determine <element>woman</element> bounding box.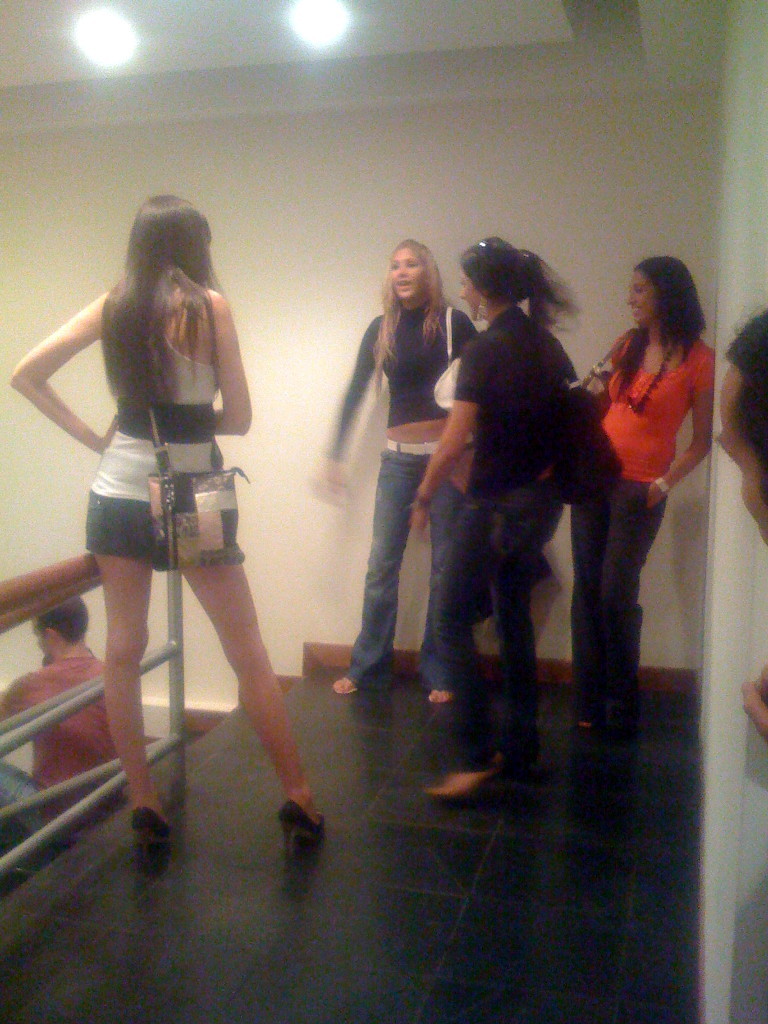
Determined: 566:241:715:730.
